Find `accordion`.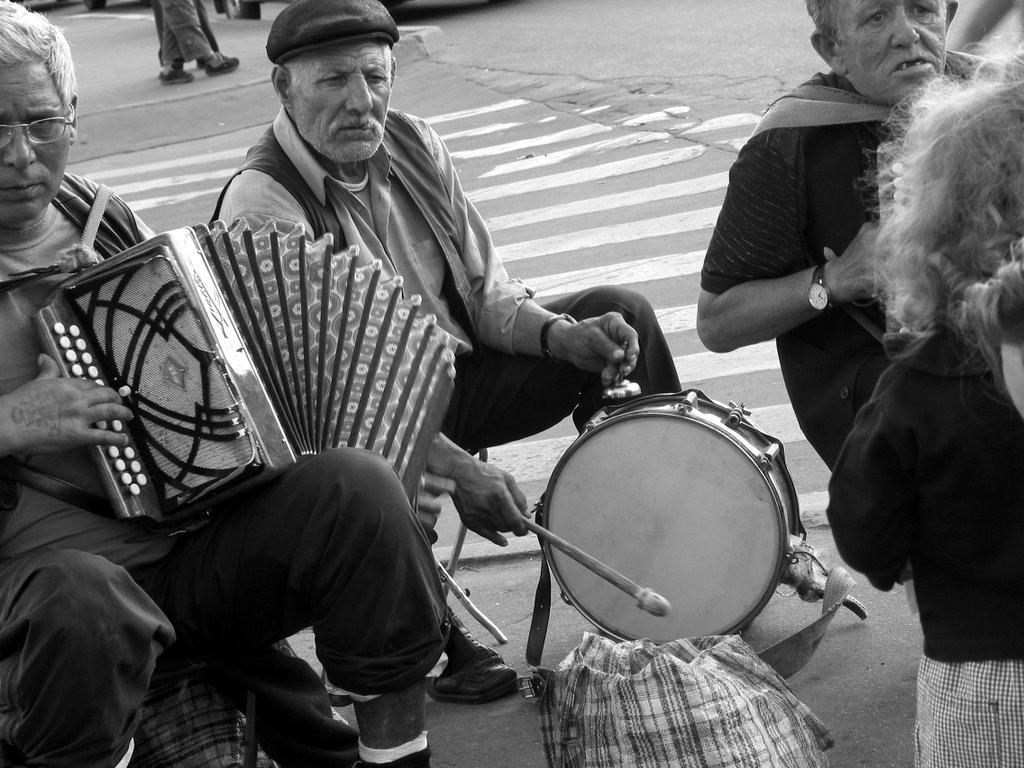
<region>55, 194, 479, 539</region>.
